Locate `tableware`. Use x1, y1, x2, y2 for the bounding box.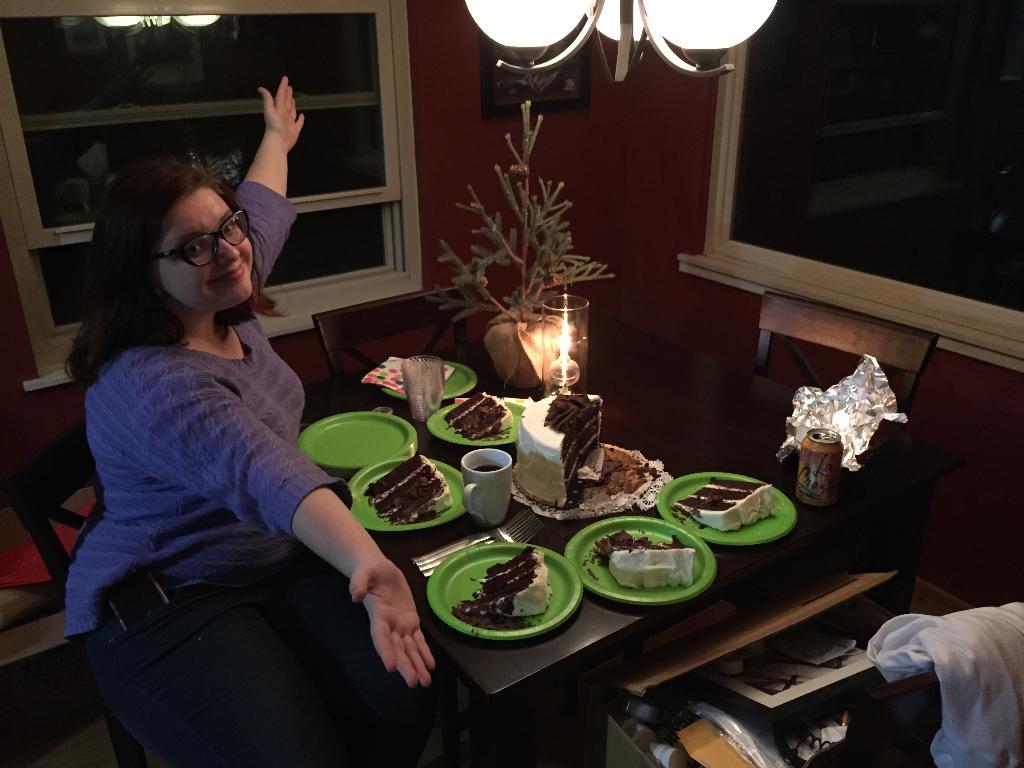
424, 397, 530, 450.
